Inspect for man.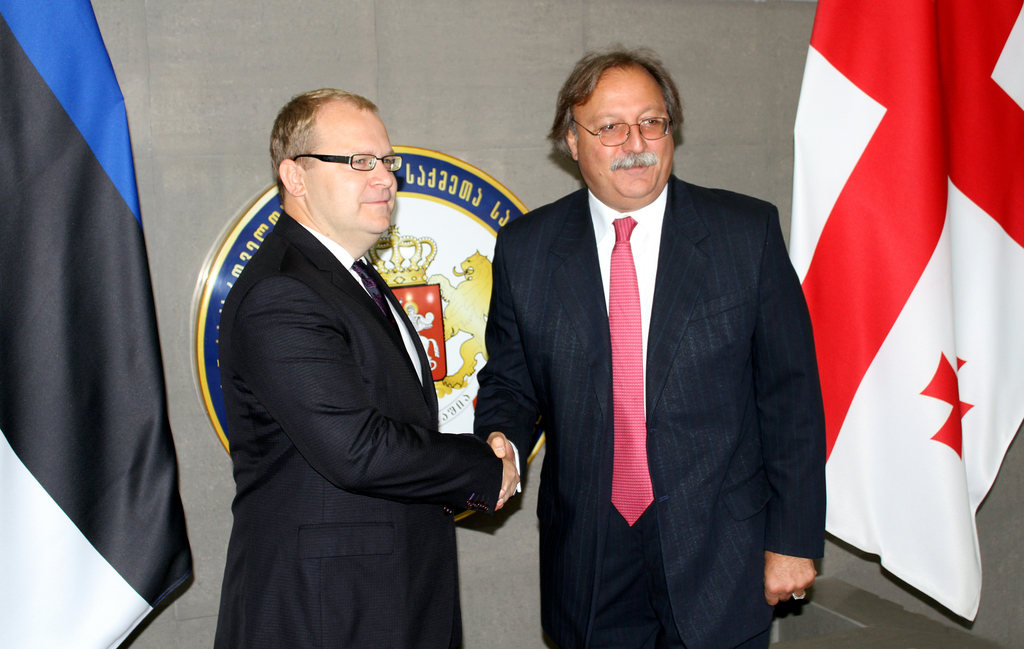
Inspection: locate(473, 42, 826, 648).
